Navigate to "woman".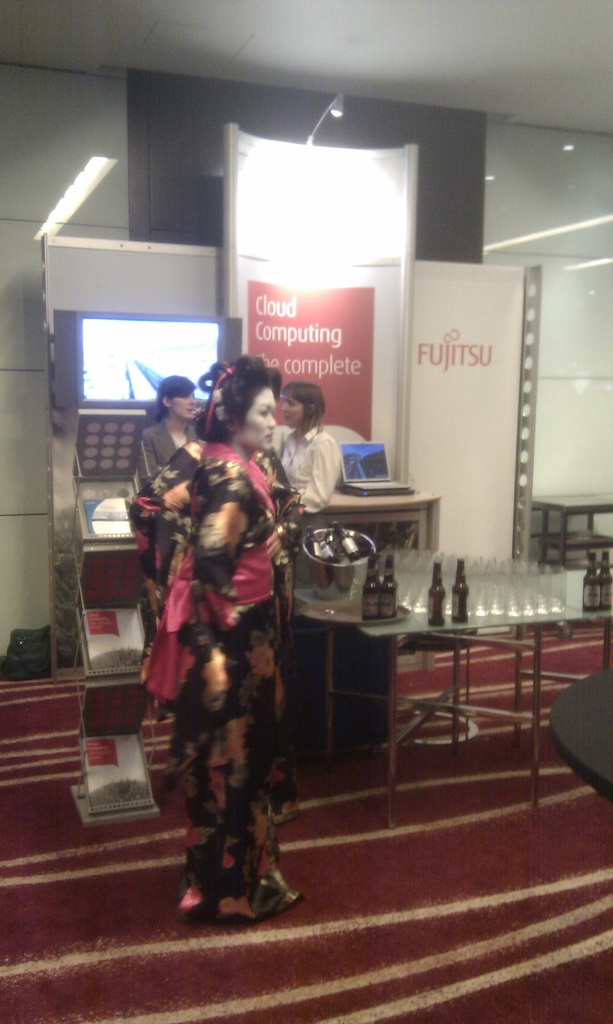
Navigation target: region(120, 344, 331, 915).
